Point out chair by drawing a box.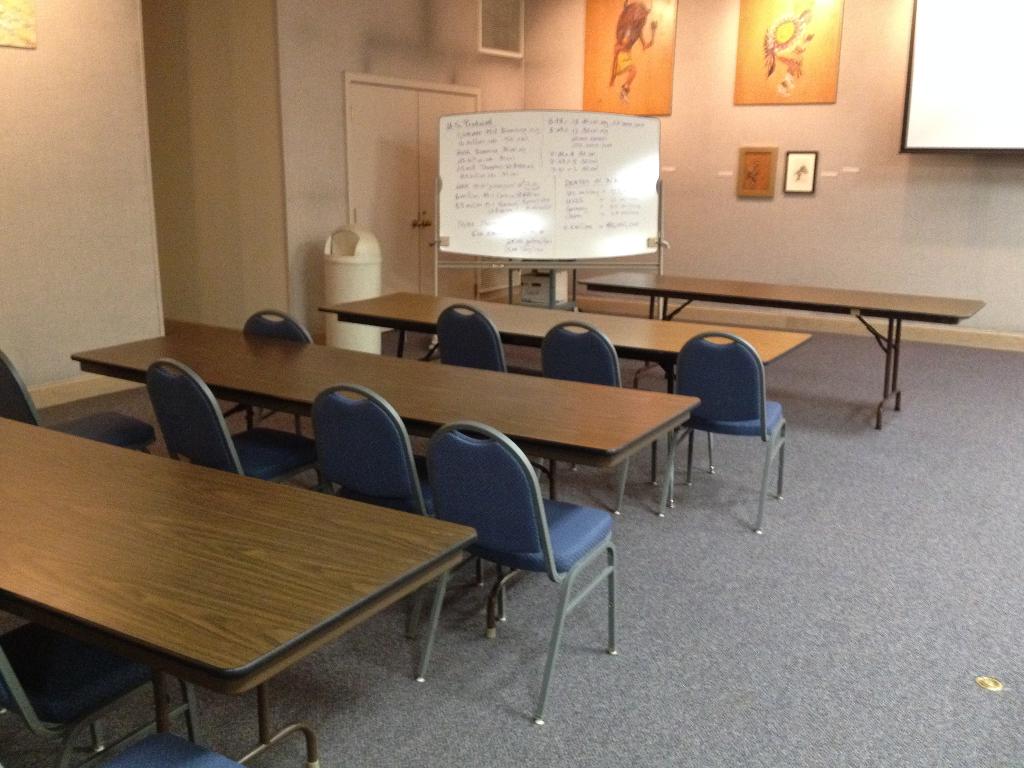
region(436, 304, 547, 481).
